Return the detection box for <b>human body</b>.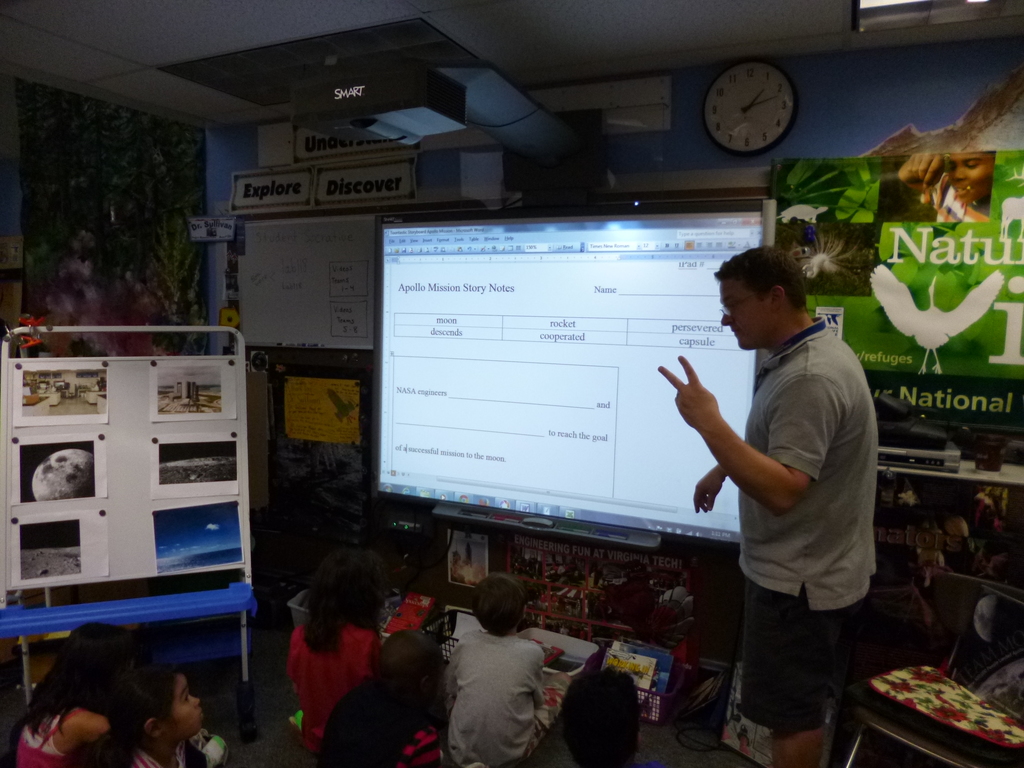
[284, 547, 384, 746].
